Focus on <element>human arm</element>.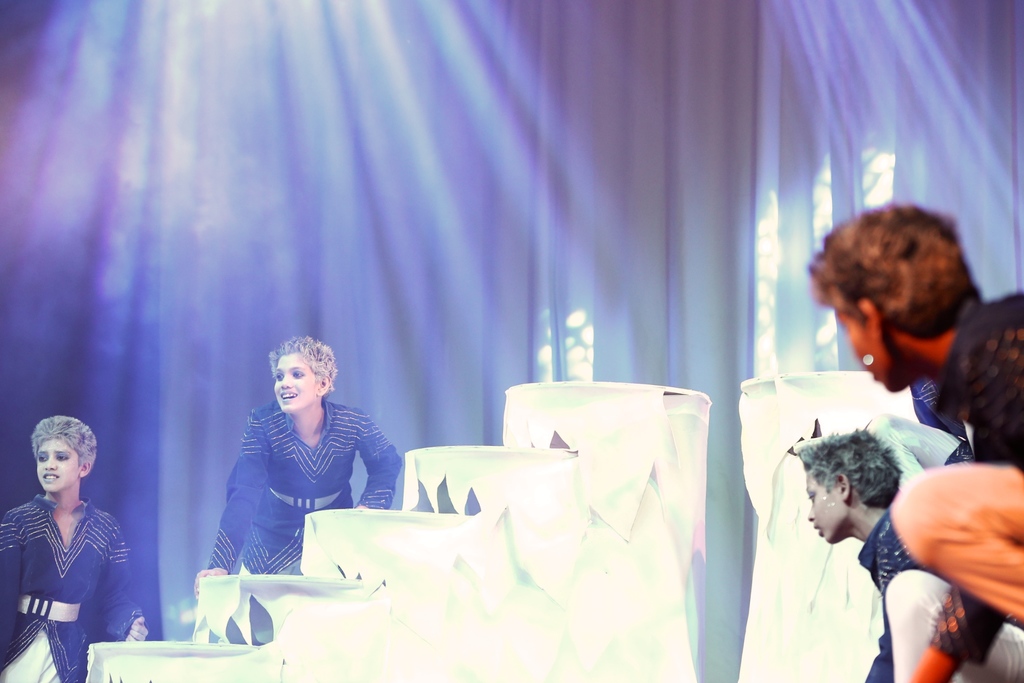
Focused at 0:503:37:657.
